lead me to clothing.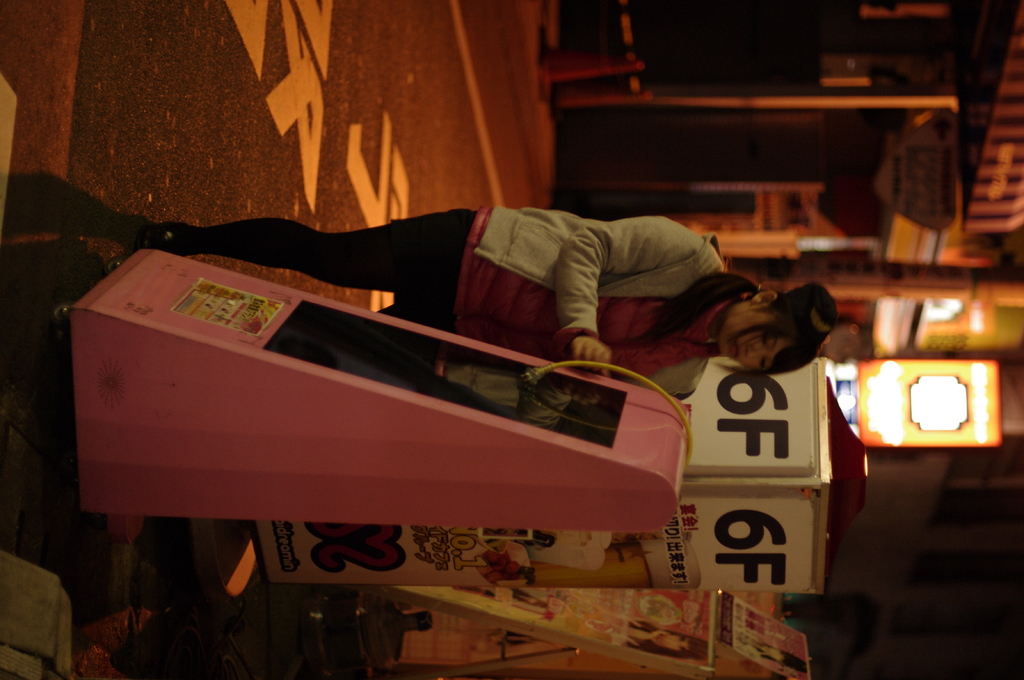
Lead to l=241, t=173, r=814, b=375.
